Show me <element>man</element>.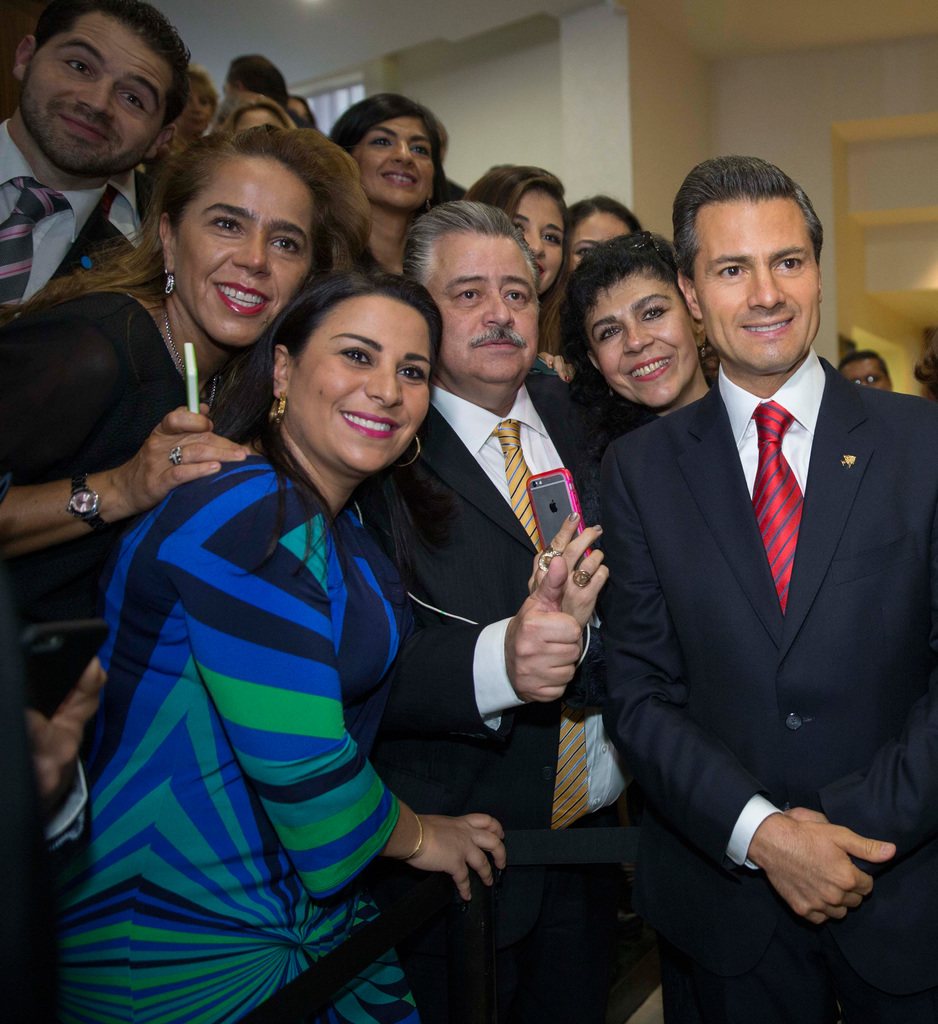
<element>man</element> is here: select_region(583, 131, 928, 1023).
